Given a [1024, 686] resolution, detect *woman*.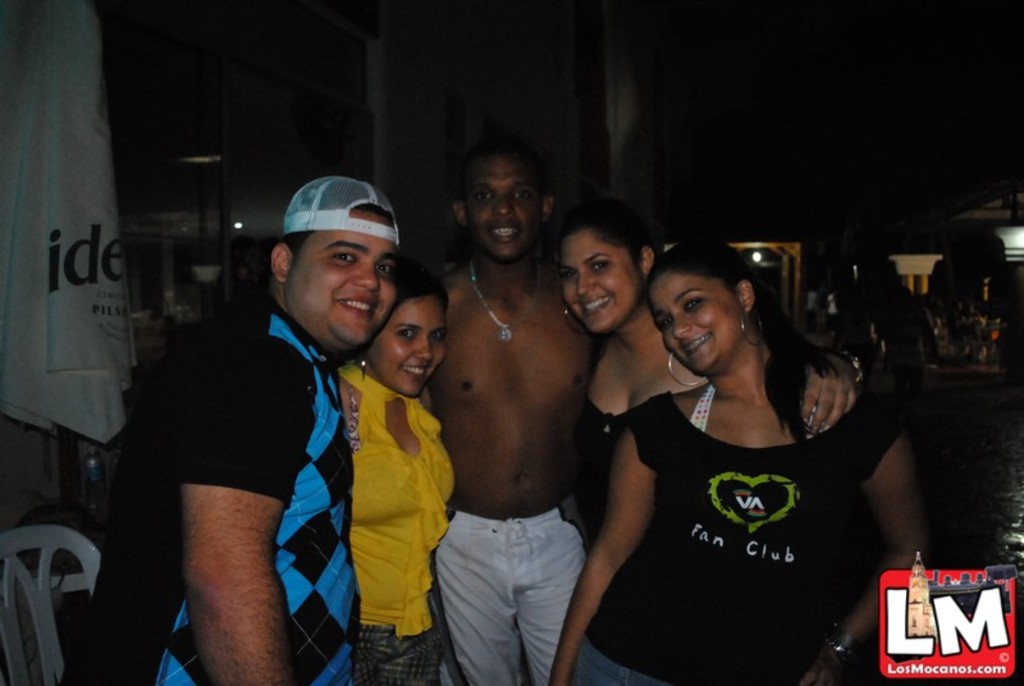
541:241:923:685.
